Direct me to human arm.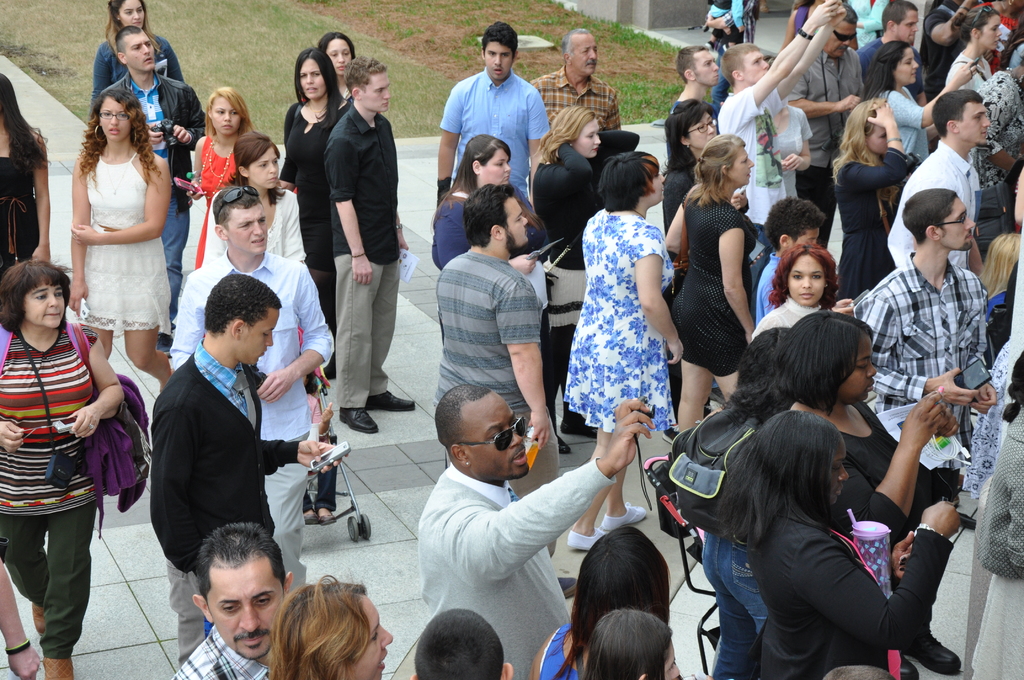
Direction: x1=768 y1=9 x2=842 y2=113.
